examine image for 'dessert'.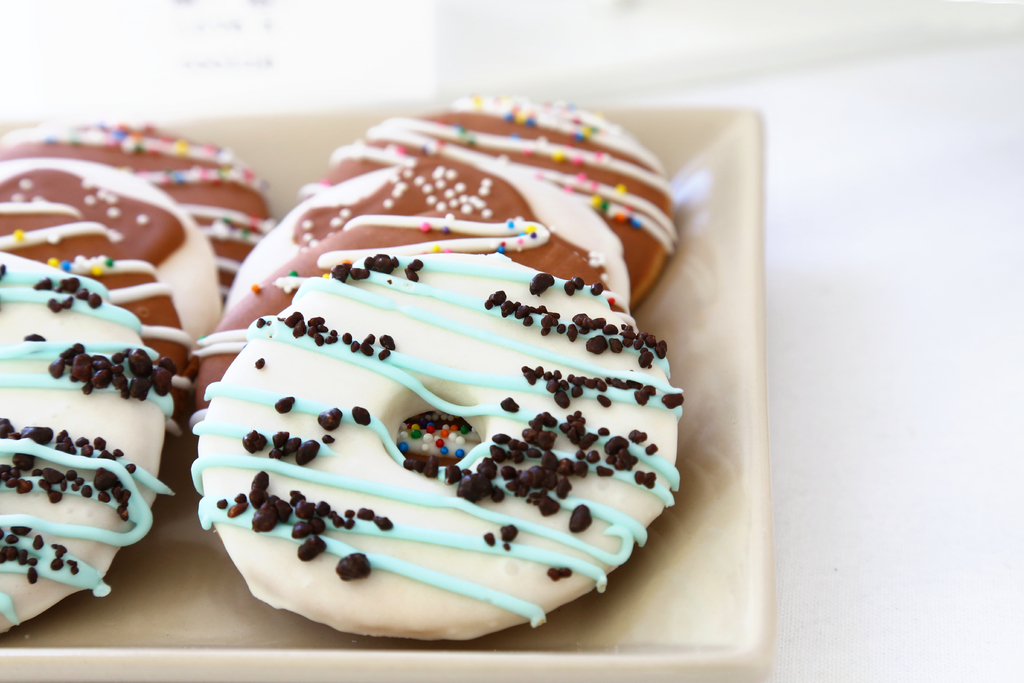
Examination result: Rect(193, 242, 685, 648).
